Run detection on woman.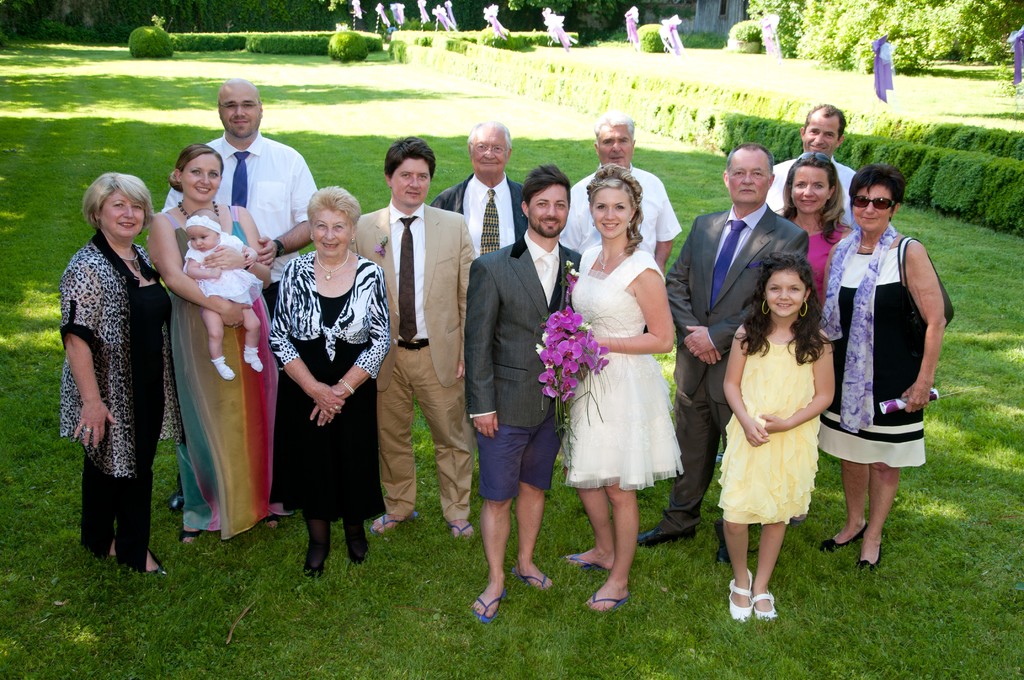
Result: bbox=[565, 166, 691, 618].
